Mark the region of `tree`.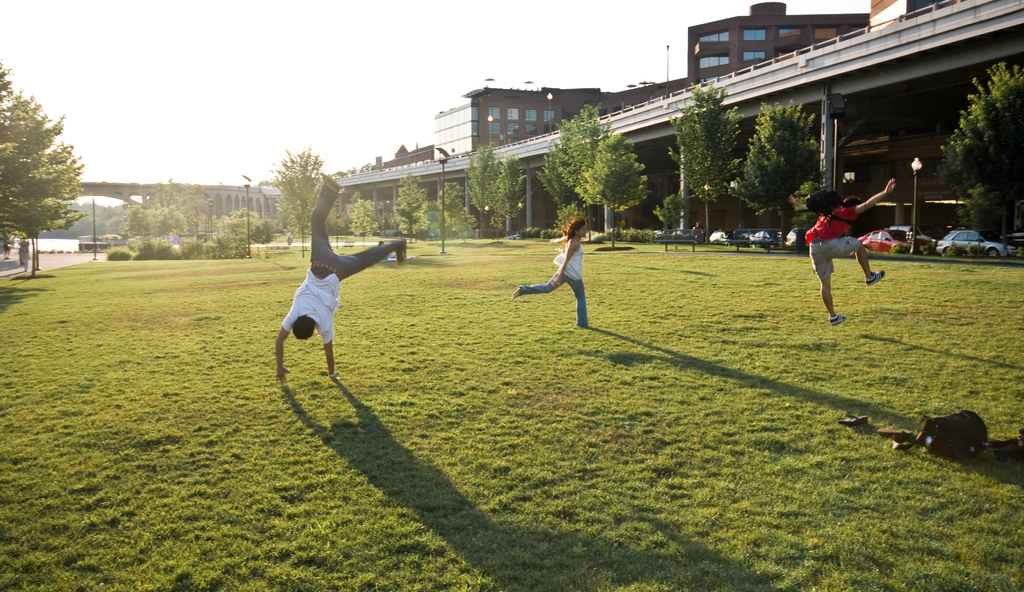
Region: crop(0, 56, 92, 266).
